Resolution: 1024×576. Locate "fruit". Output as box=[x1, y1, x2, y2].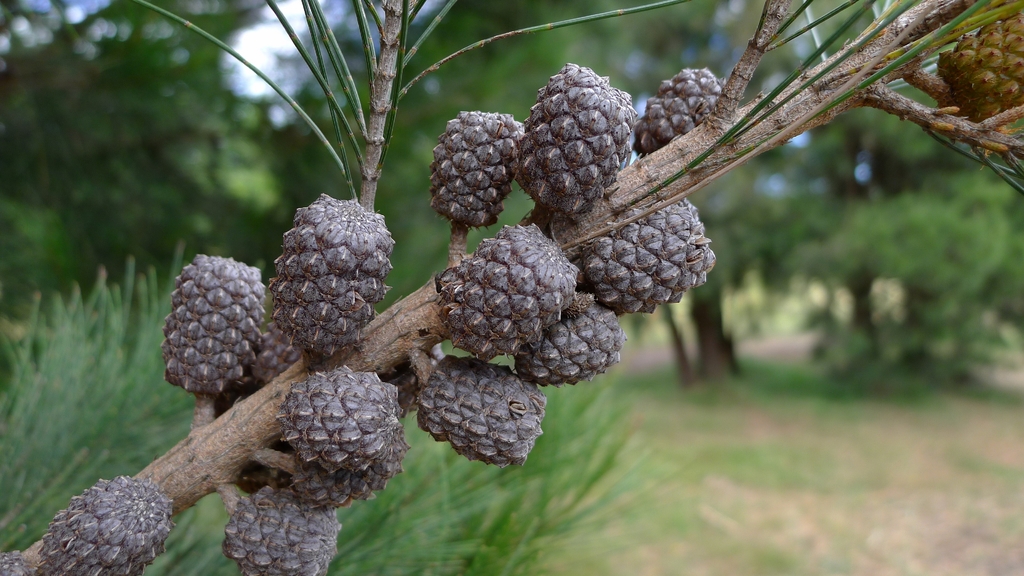
box=[409, 349, 544, 474].
